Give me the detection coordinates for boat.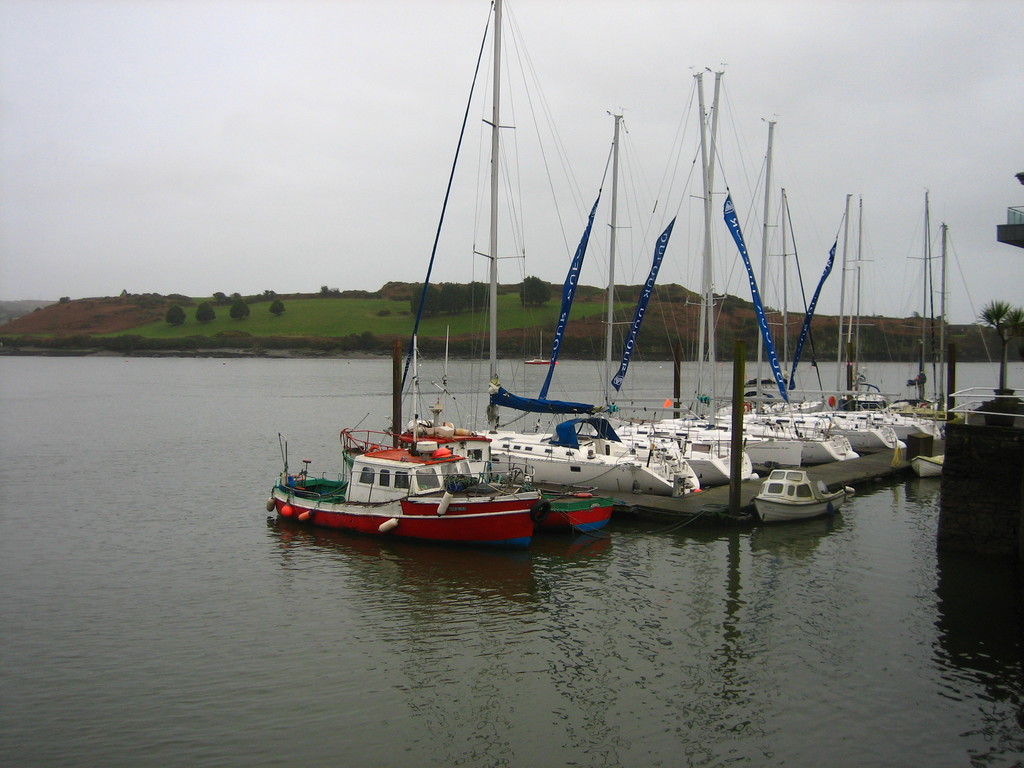
region(895, 209, 1000, 420).
